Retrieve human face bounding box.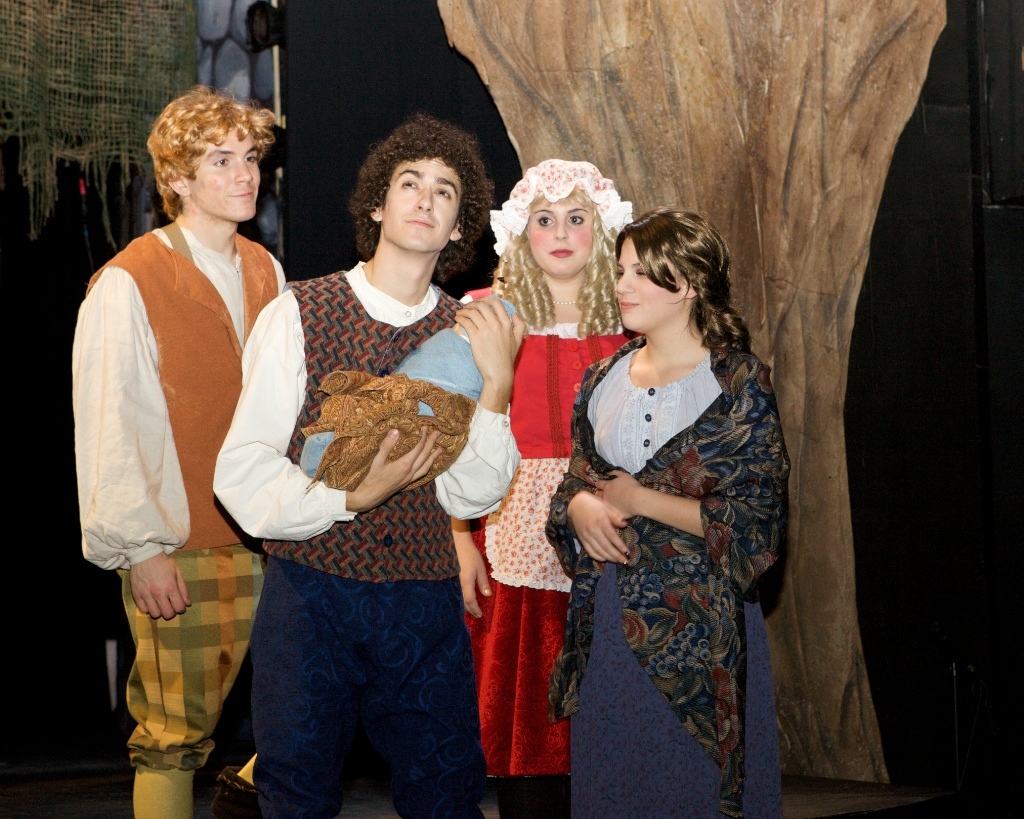
Bounding box: [385, 155, 460, 249].
